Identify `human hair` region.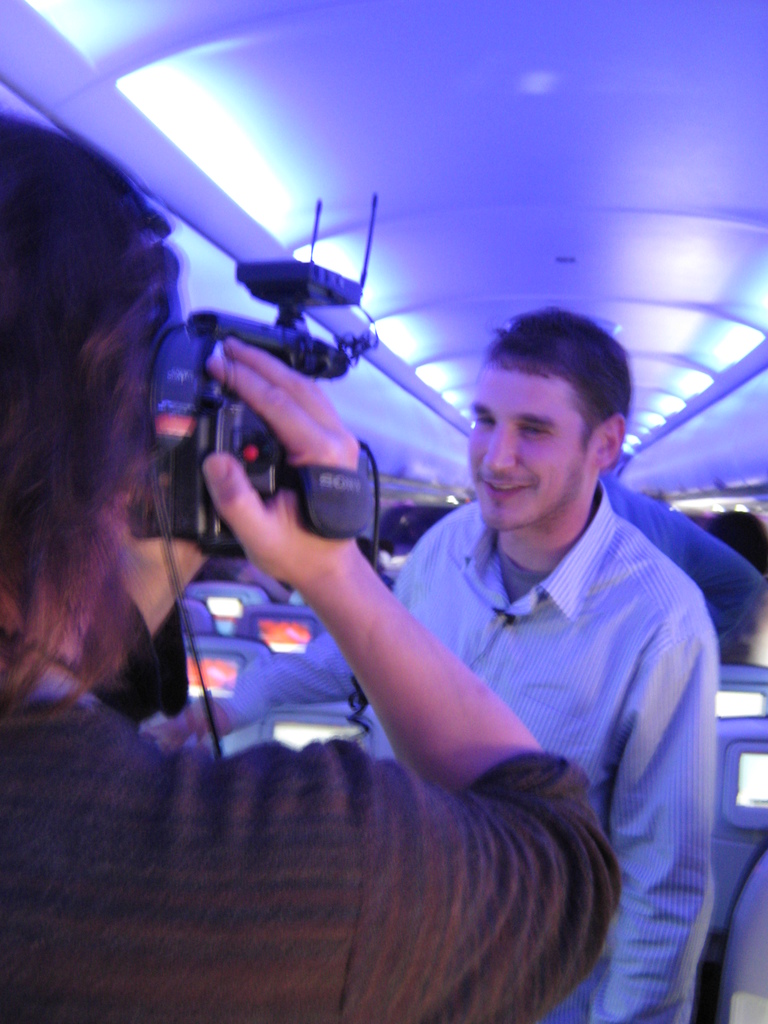
Region: BBox(0, 106, 191, 748).
